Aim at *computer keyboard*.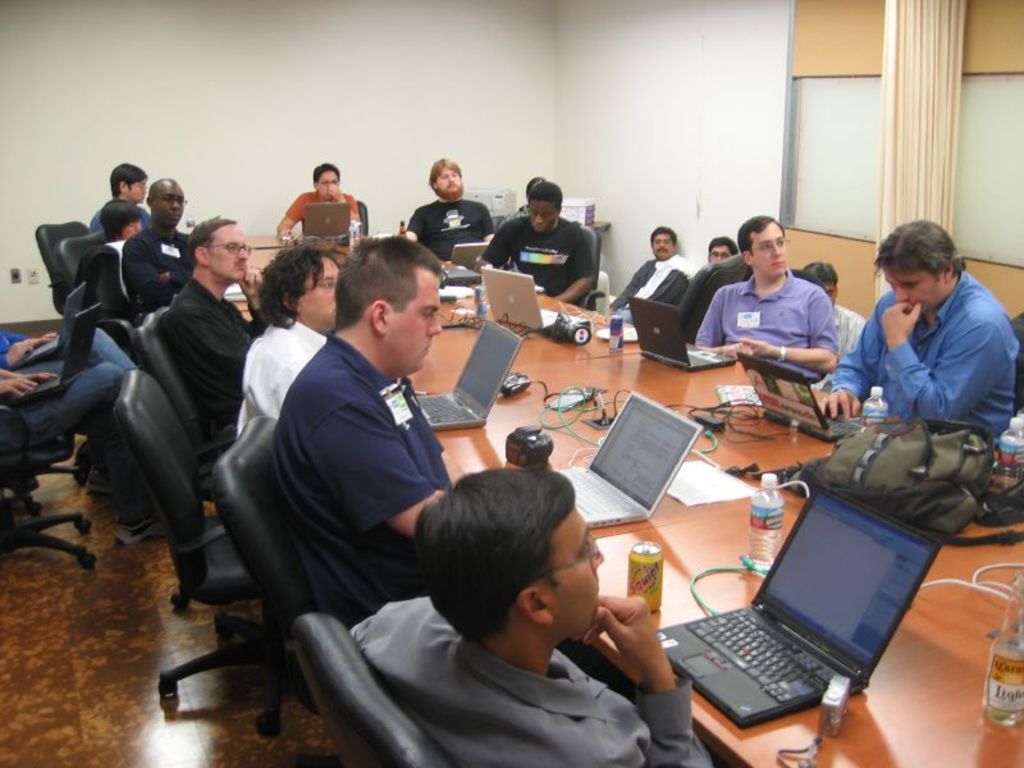
Aimed at box=[540, 310, 561, 323].
